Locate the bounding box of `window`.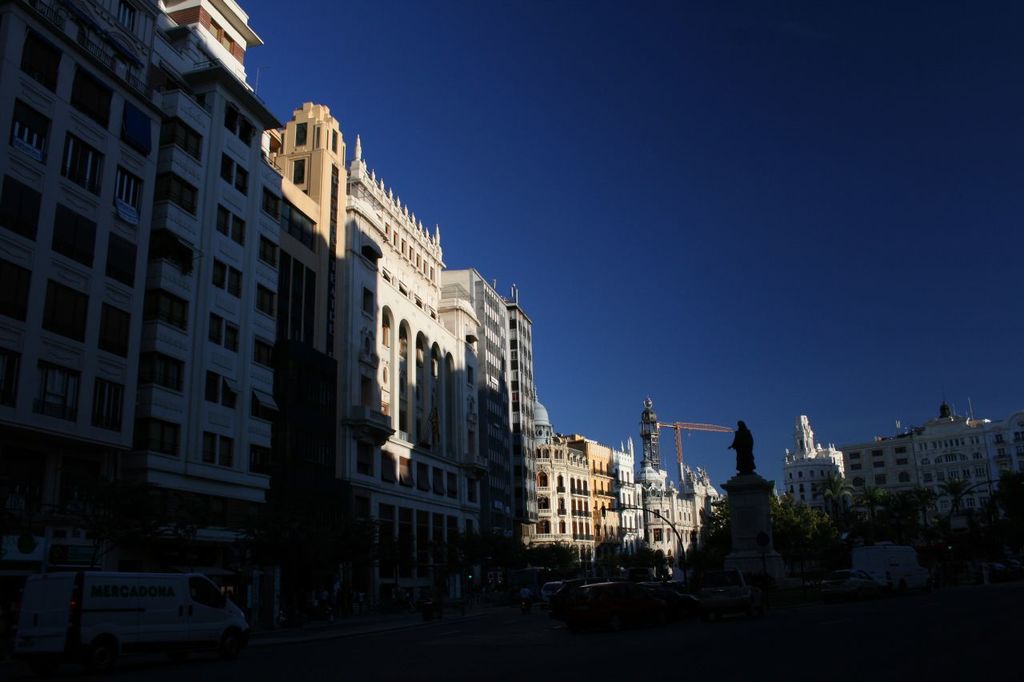
Bounding box: (left=42, top=276, right=85, bottom=345).
